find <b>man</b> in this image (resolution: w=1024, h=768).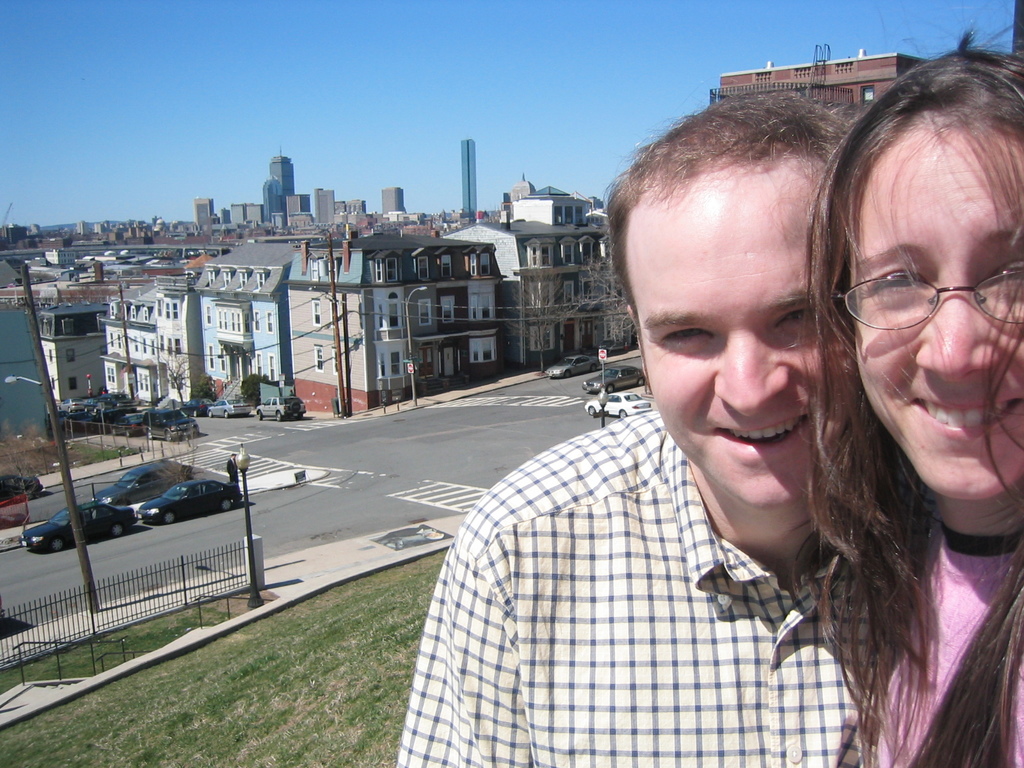
box=[396, 132, 919, 749].
